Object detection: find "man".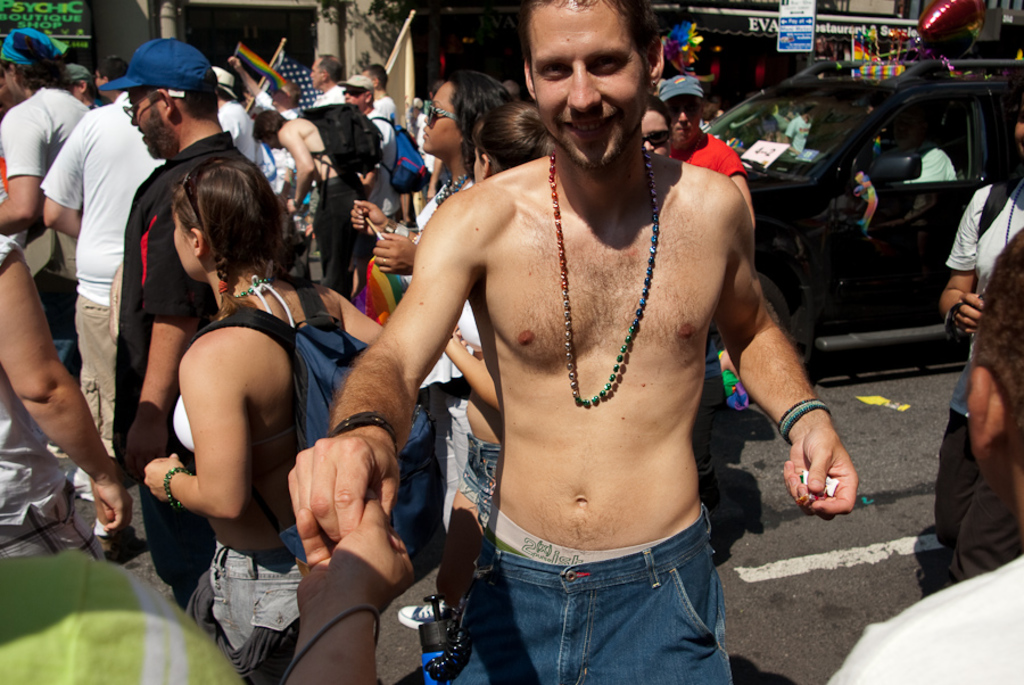
363 58 394 116.
